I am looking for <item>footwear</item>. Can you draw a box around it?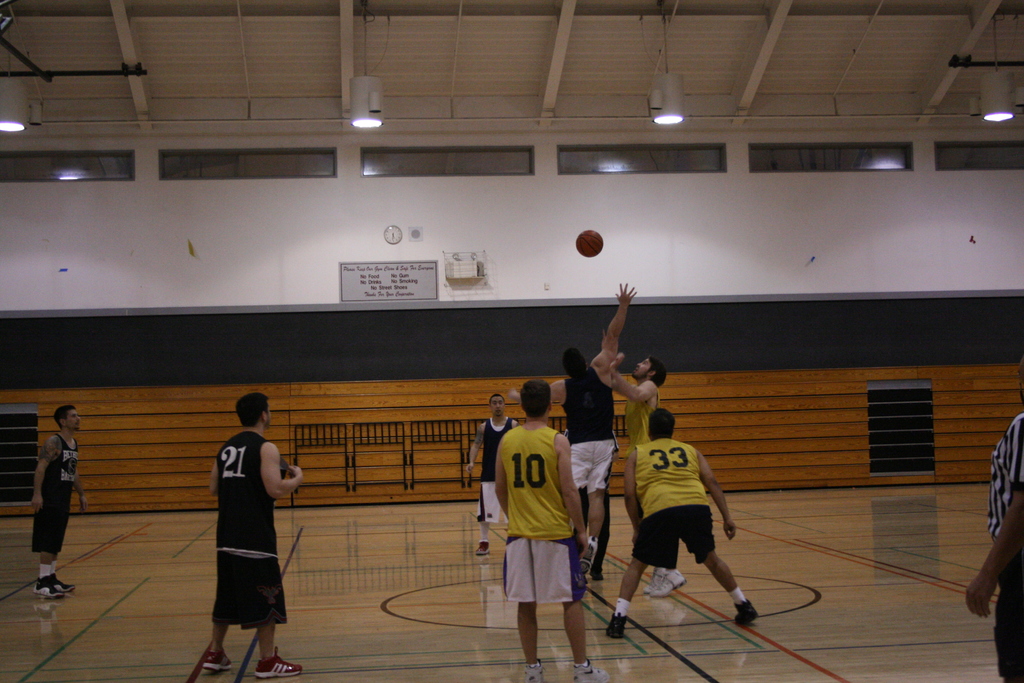
Sure, the bounding box is pyautogui.locateOnScreen(56, 574, 74, 594).
